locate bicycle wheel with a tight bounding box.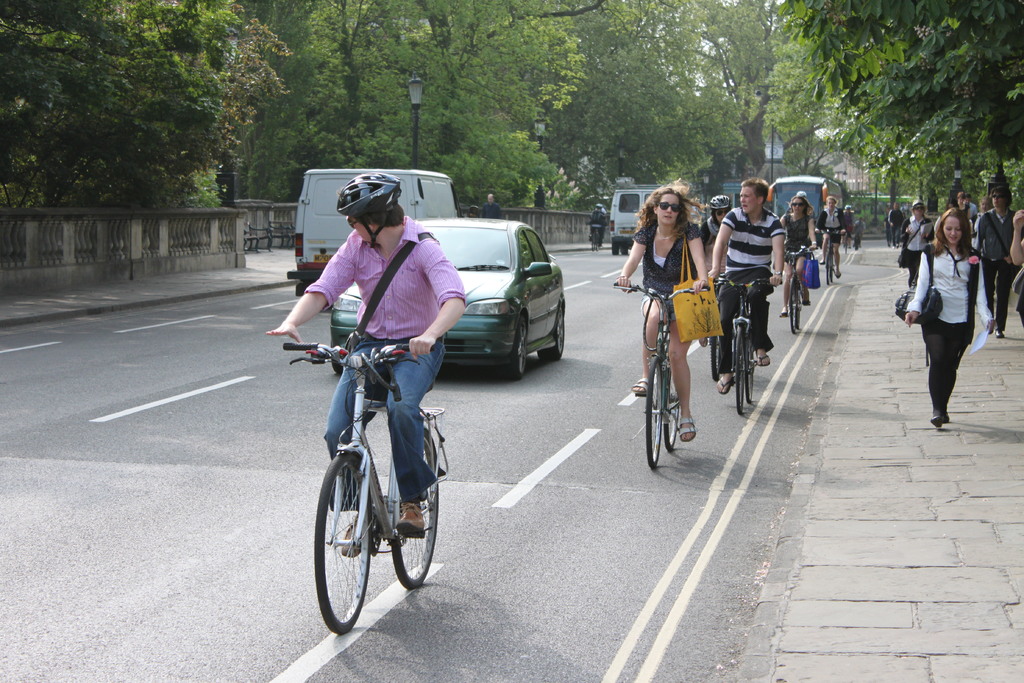
locate(308, 443, 372, 637).
